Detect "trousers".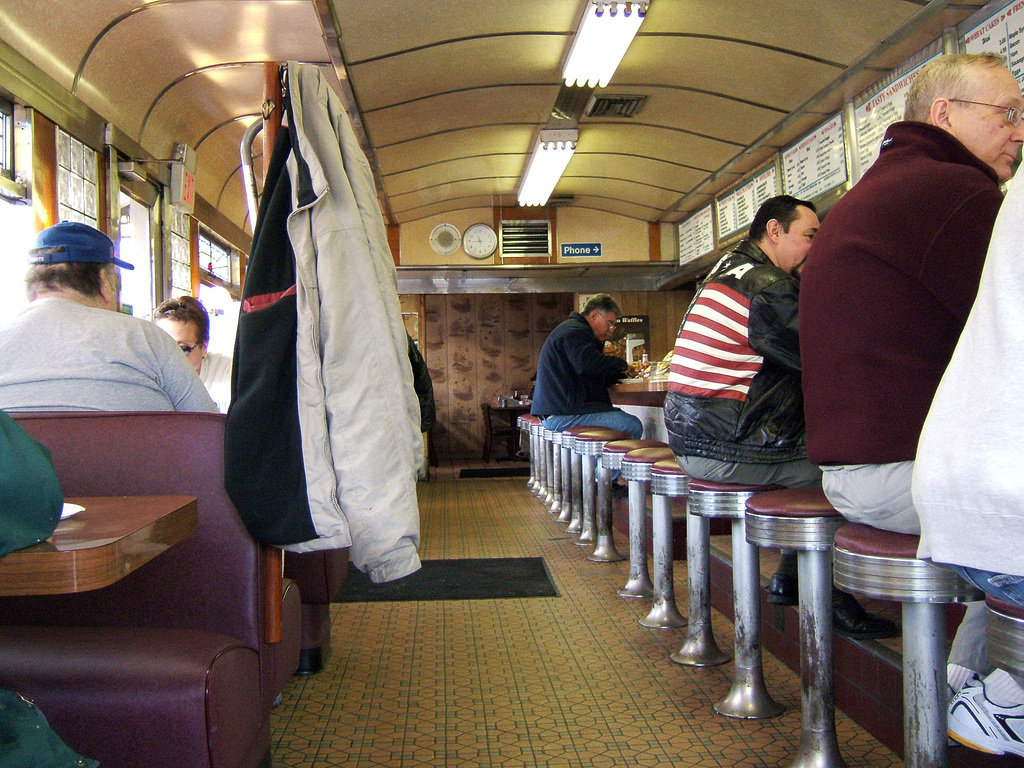
Detected at left=536, top=403, right=644, bottom=485.
